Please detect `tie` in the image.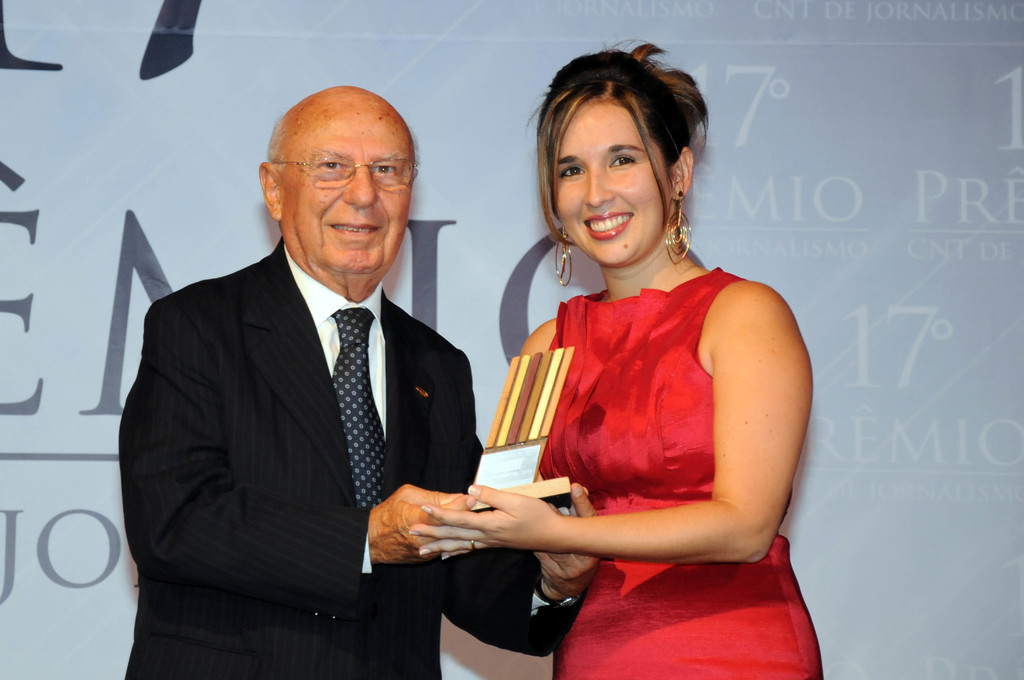
Rect(330, 302, 385, 506).
